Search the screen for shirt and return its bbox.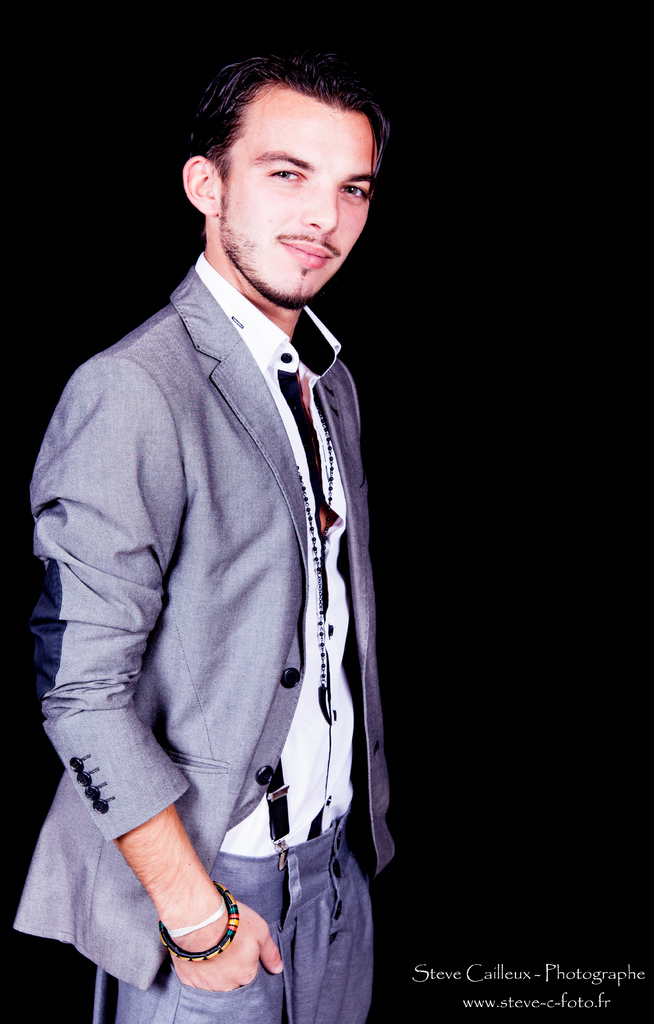
Found: region(205, 255, 353, 847).
